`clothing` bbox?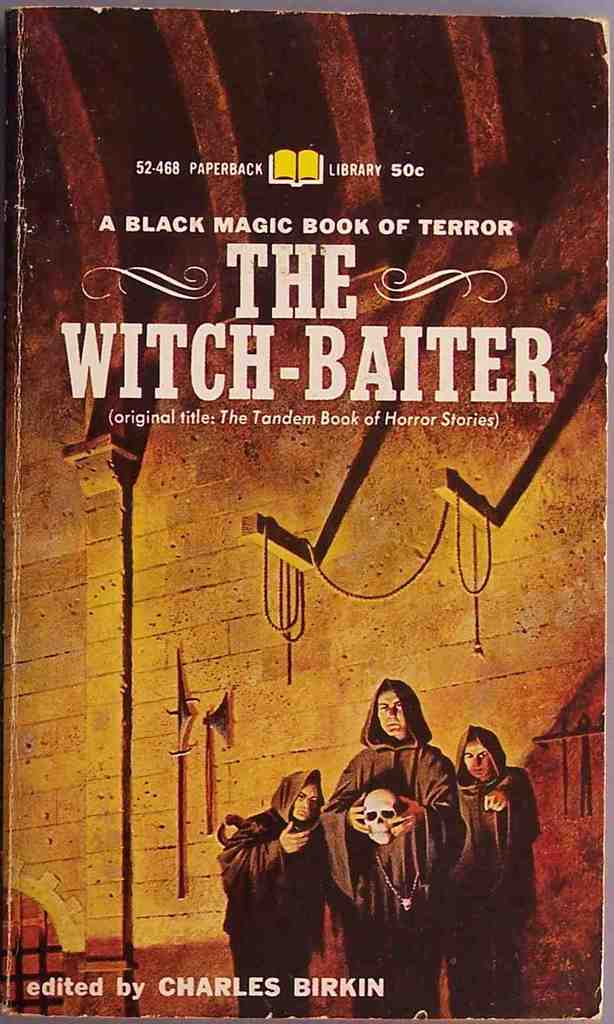
region(445, 718, 546, 1018)
